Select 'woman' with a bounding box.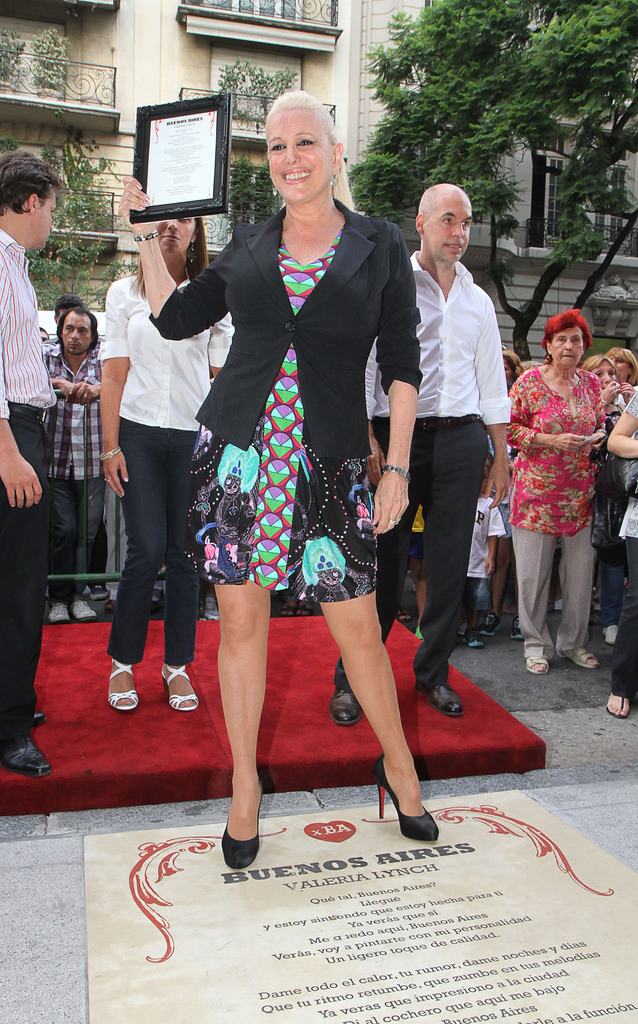
select_region(121, 86, 437, 870).
